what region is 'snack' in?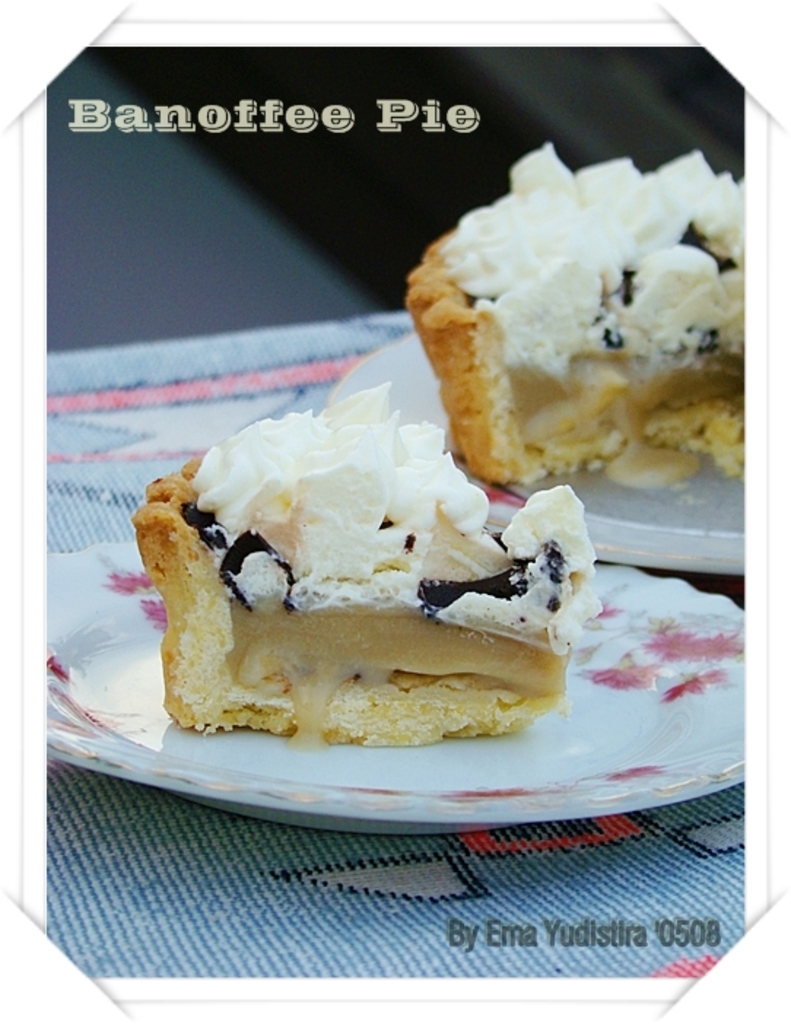
(390, 162, 747, 515).
